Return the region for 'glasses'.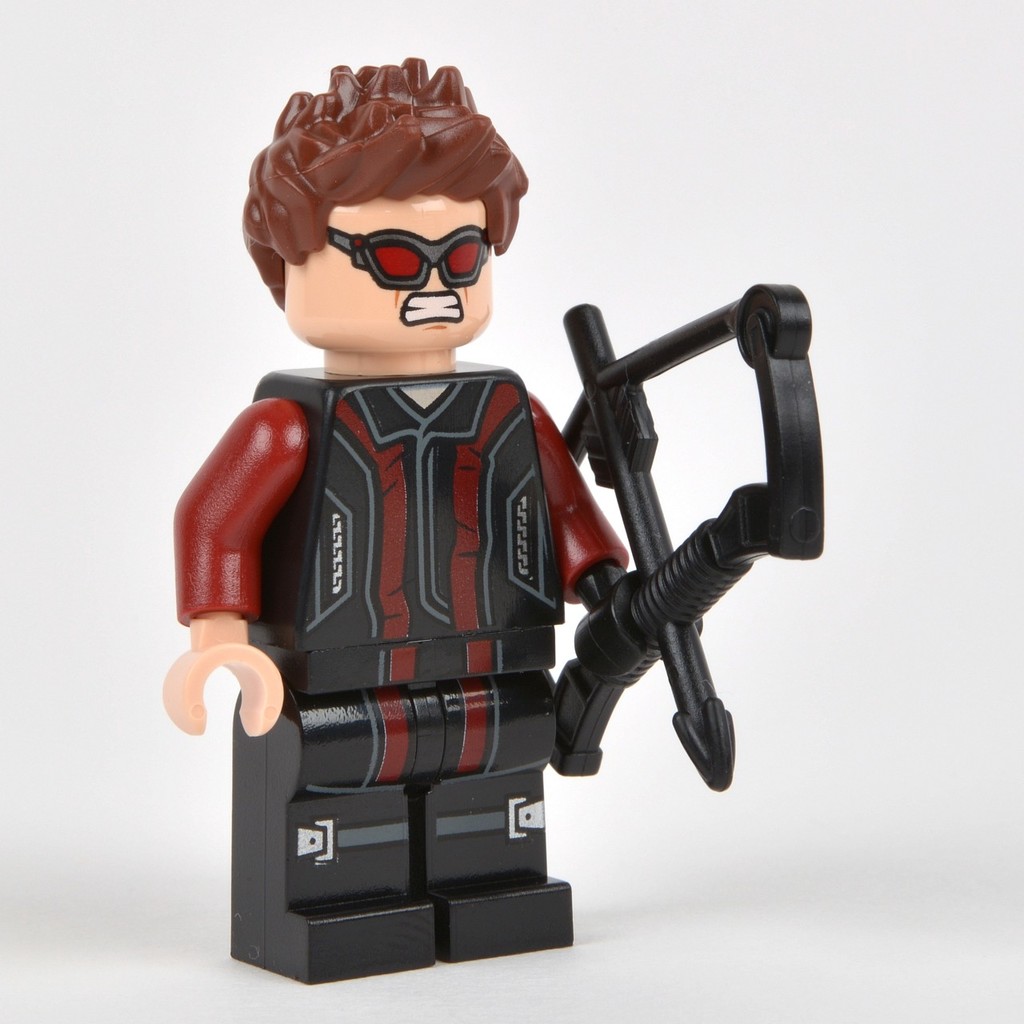
<bbox>323, 222, 496, 291</bbox>.
